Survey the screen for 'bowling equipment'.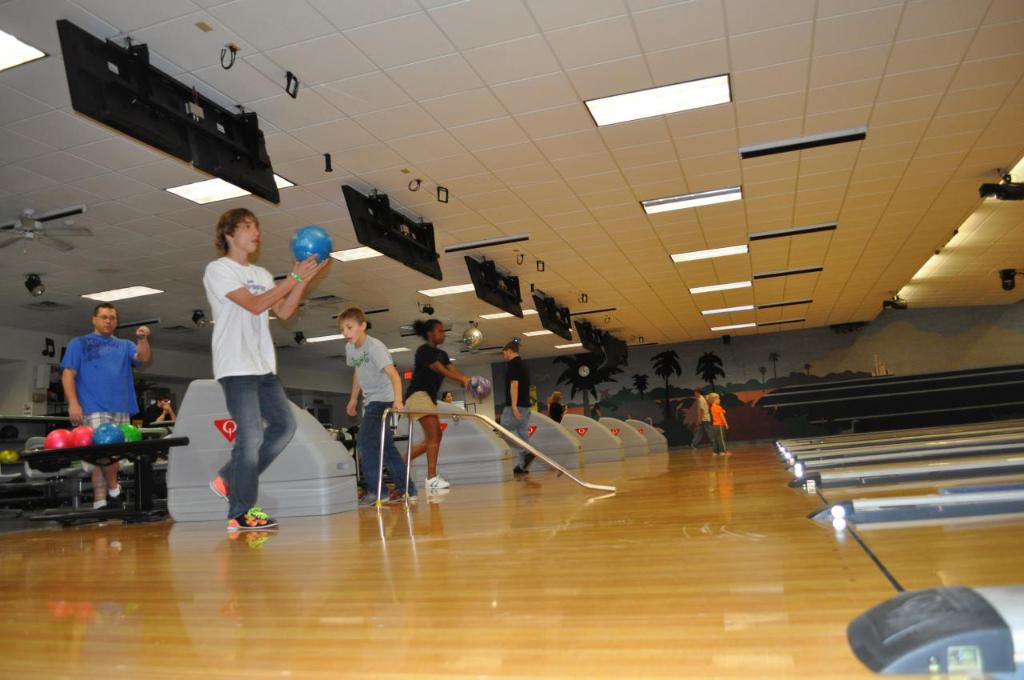
Survey found: bbox=[292, 222, 332, 259].
